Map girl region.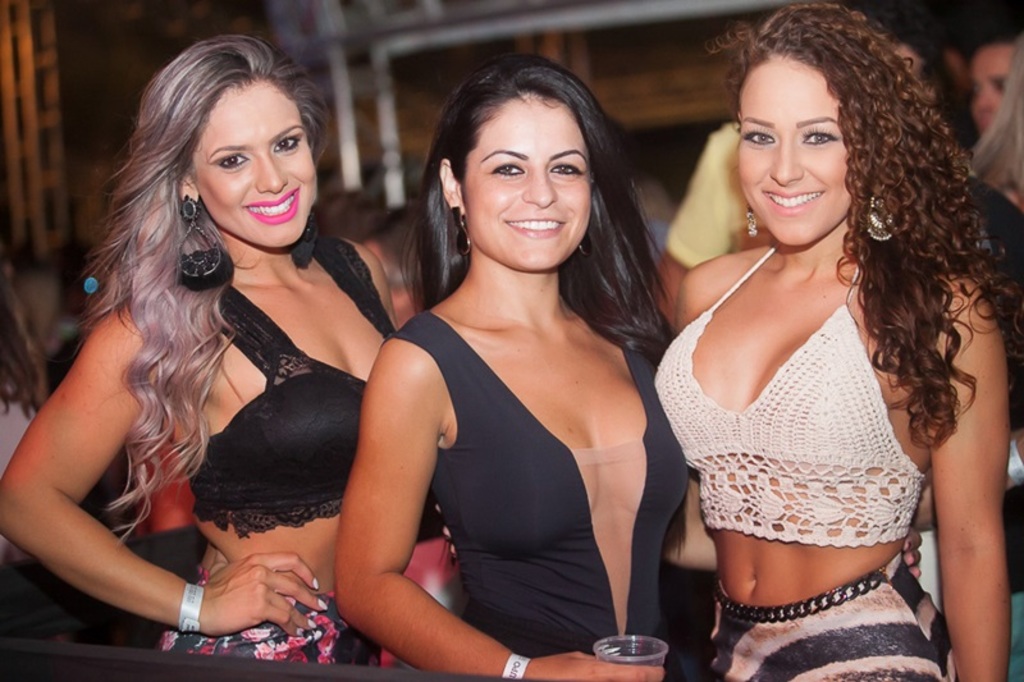
Mapped to l=329, t=50, r=920, b=681.
